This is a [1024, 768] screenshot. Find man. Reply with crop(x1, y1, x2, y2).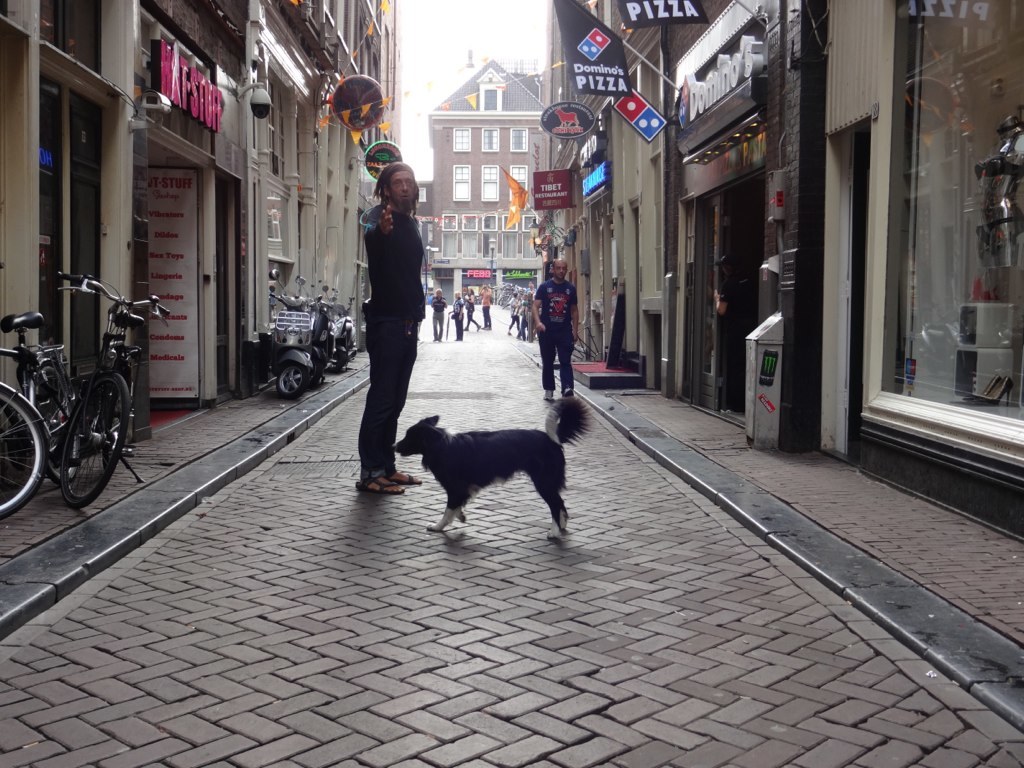
crop(356, 158, 426, 494).
